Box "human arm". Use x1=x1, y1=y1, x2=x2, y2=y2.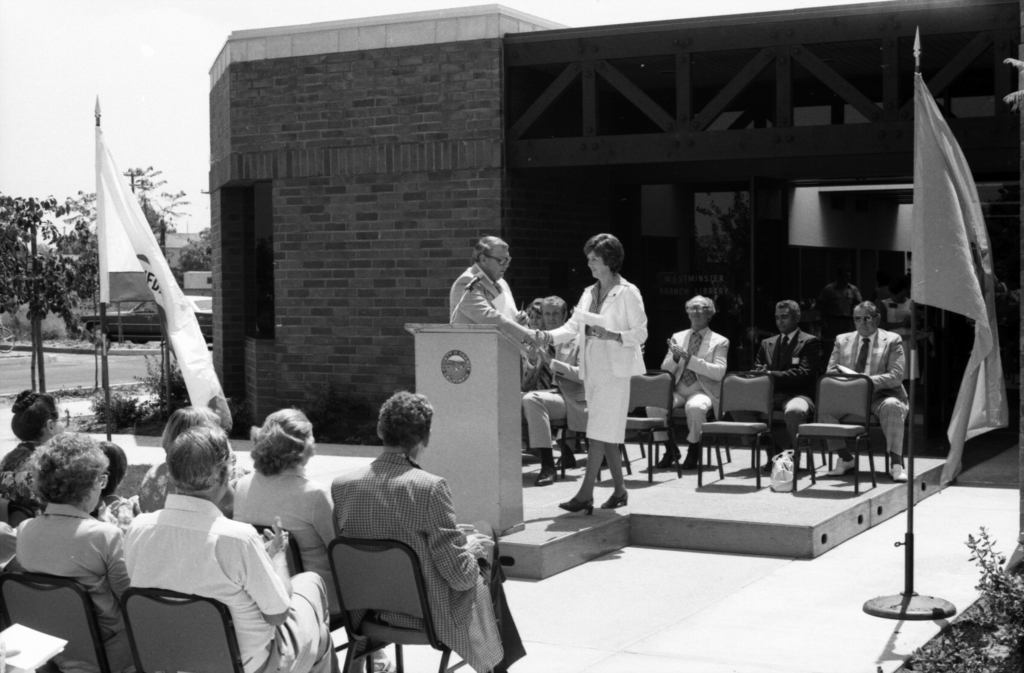
x1=314, y1=482, x2=335, y2=550.
